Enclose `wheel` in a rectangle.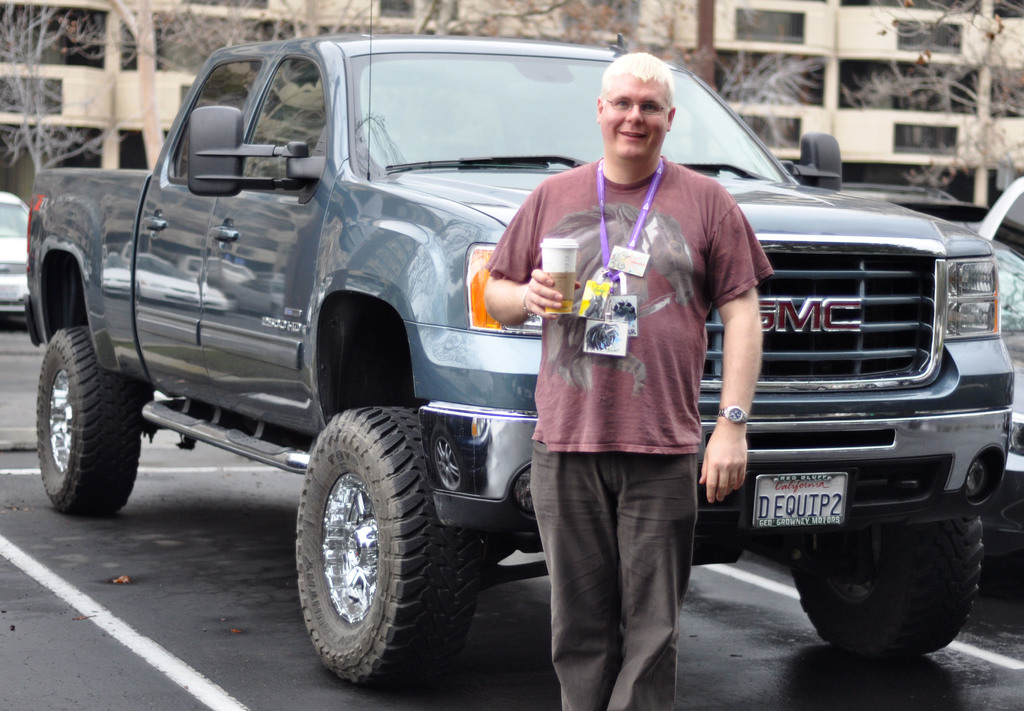
l=37, t=330, r=142, b=516.
